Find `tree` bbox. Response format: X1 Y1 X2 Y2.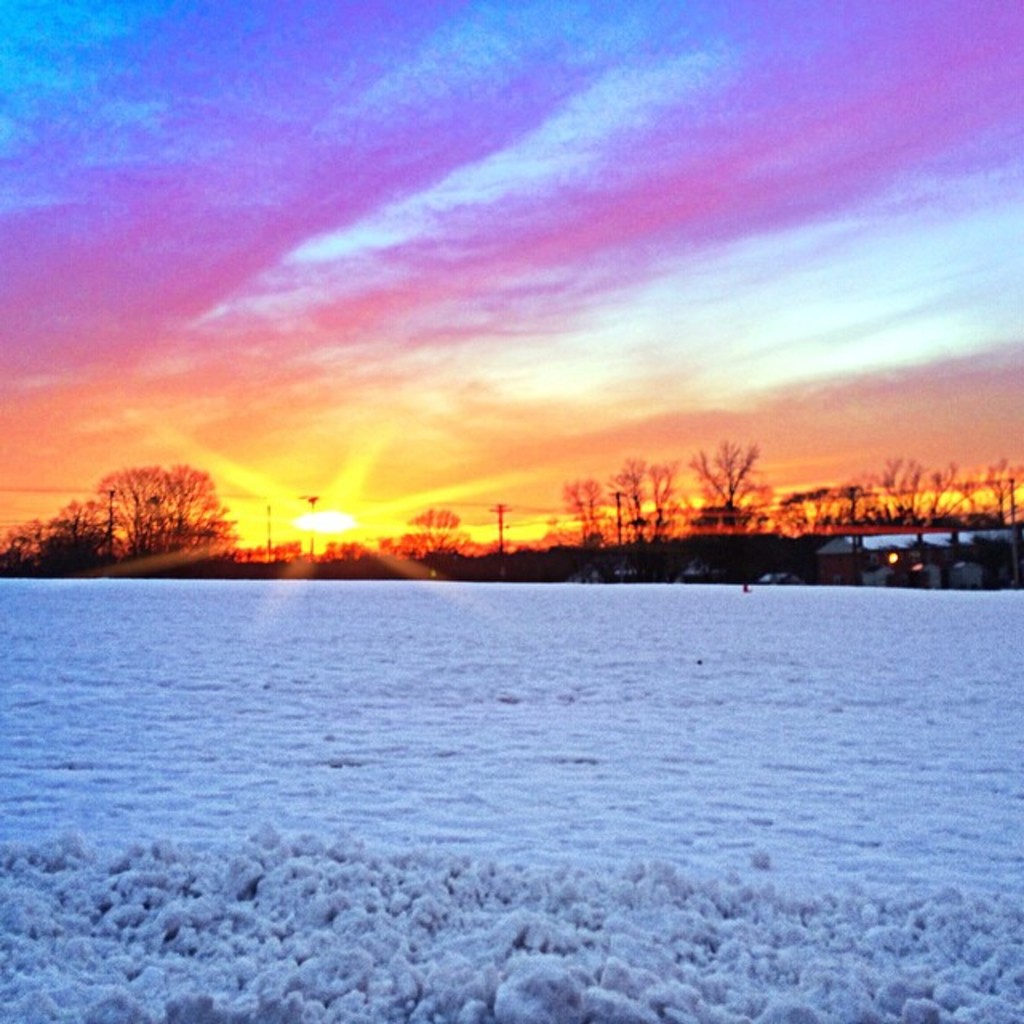
882 458 918 518.
